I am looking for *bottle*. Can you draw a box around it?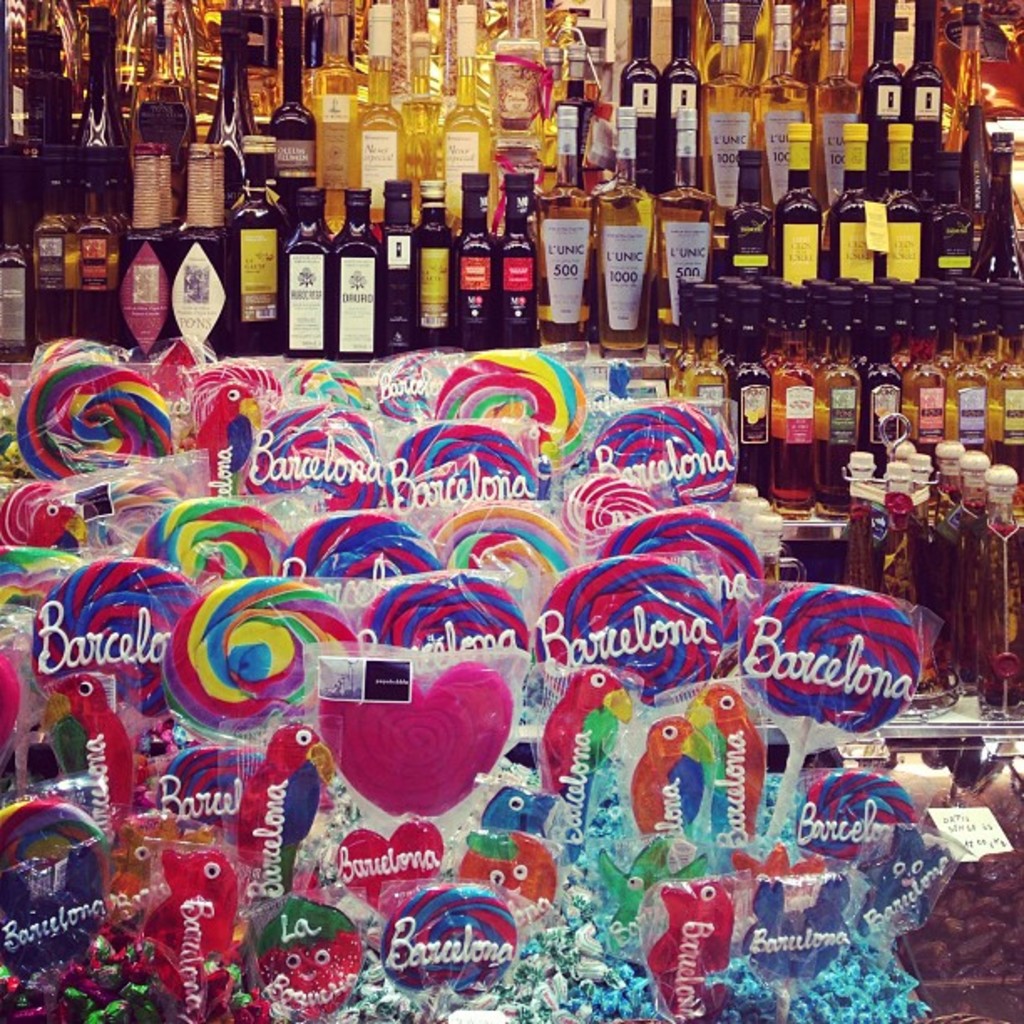
Sure, the bounding box is box=[812, 323, 862, 512].
